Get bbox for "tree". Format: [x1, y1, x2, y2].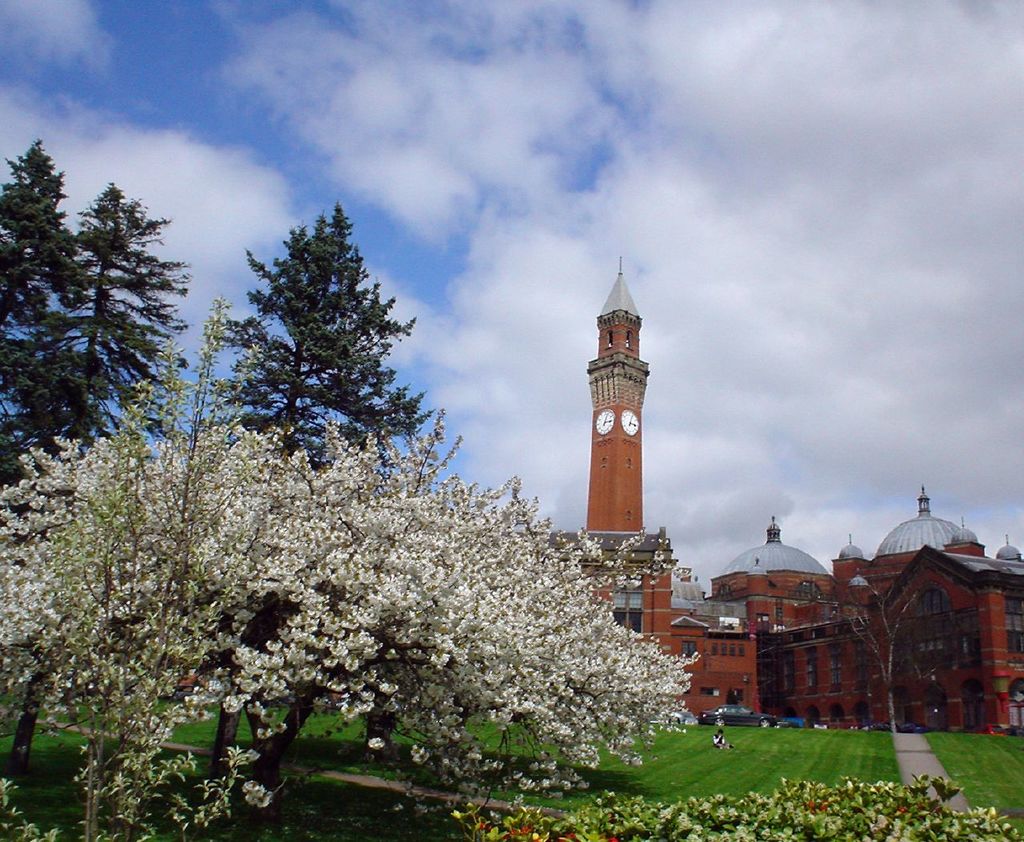
[846, 577, 921, 735].
